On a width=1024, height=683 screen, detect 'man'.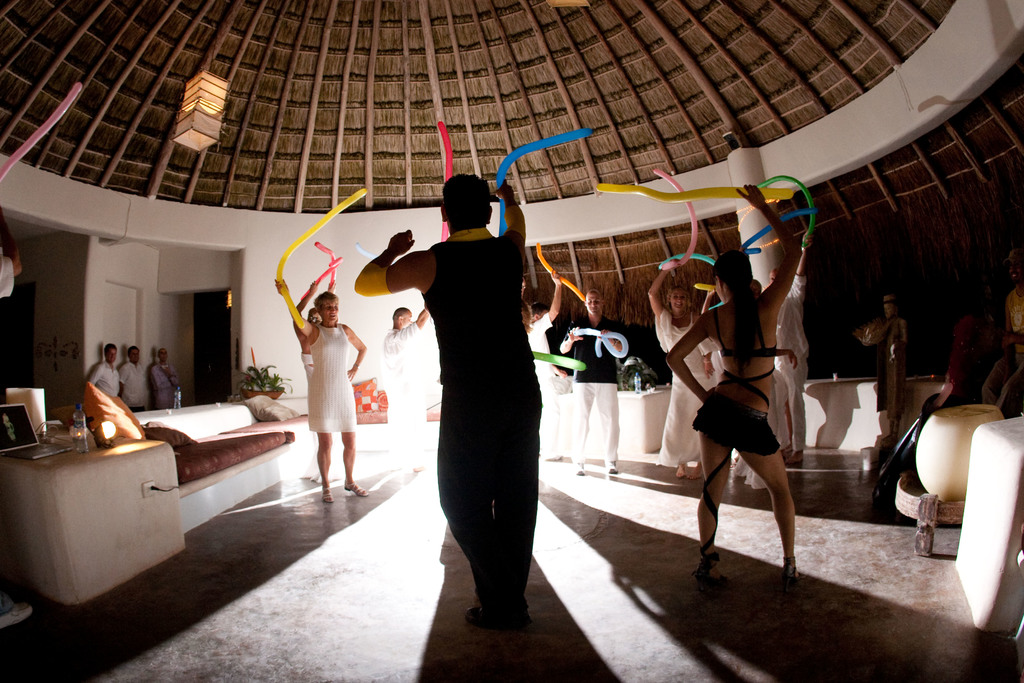
90,342,124,397.
